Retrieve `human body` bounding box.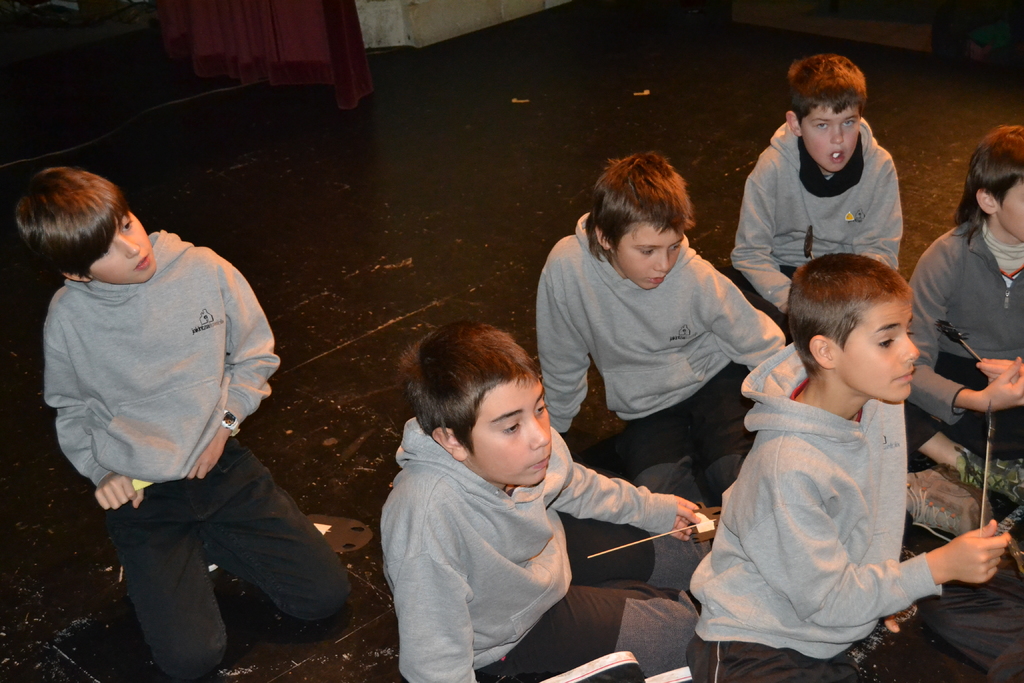
Bounding box: [x1=735, y1=47, x2=909, y2=339].
